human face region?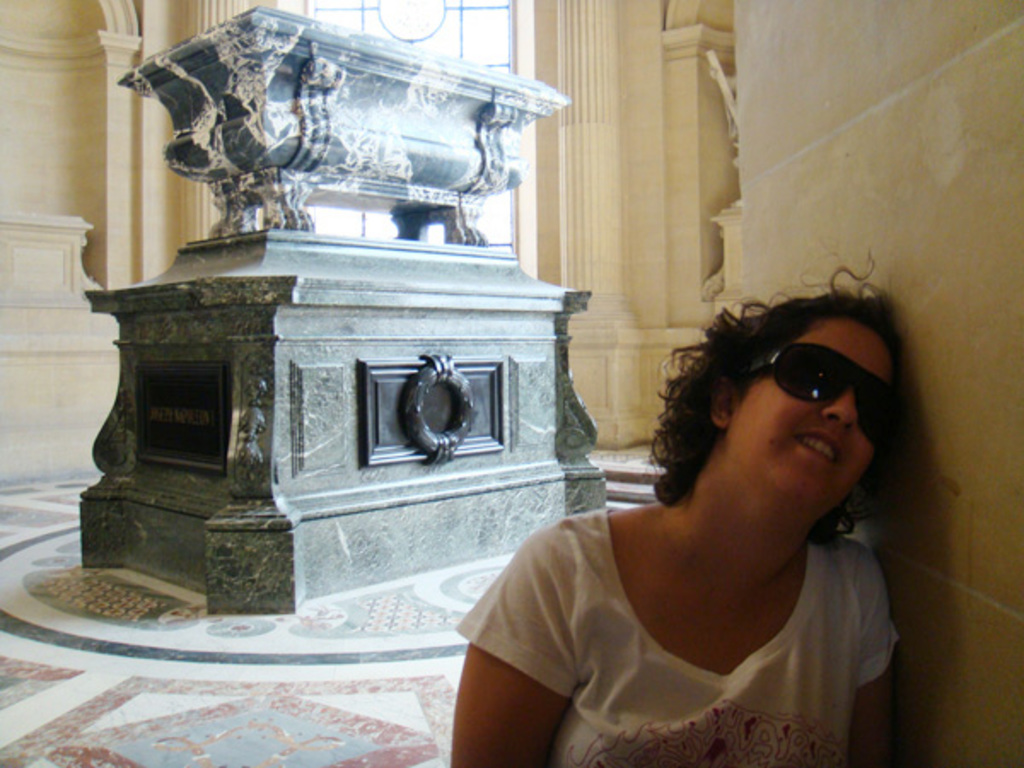
744, 316, 906, 519
